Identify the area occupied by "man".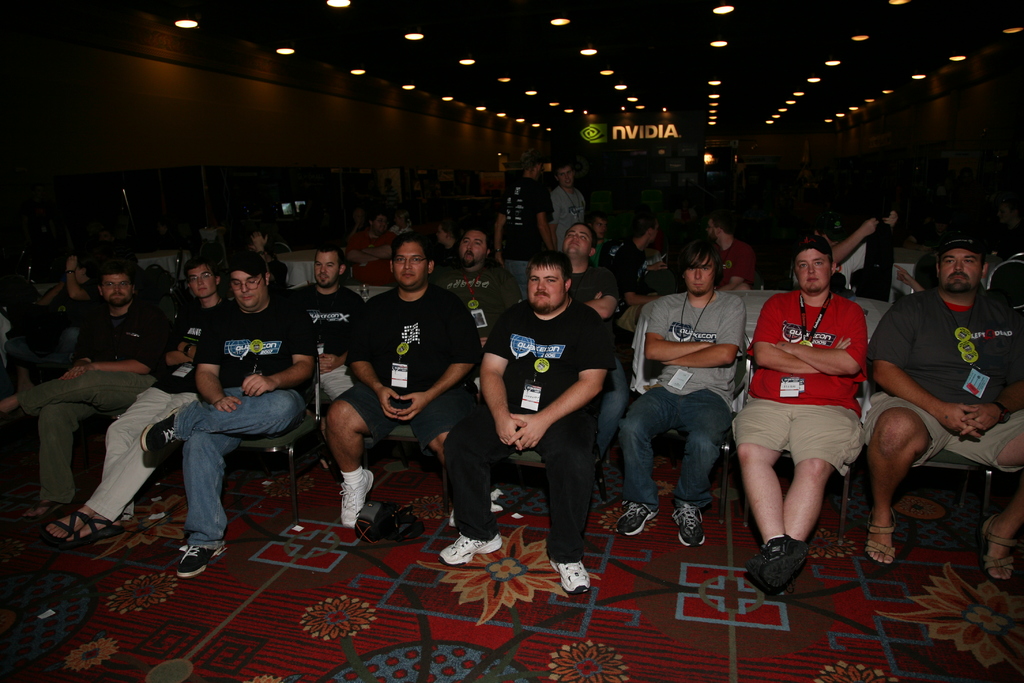
Area: BBox(438, 228, 513, 350).
